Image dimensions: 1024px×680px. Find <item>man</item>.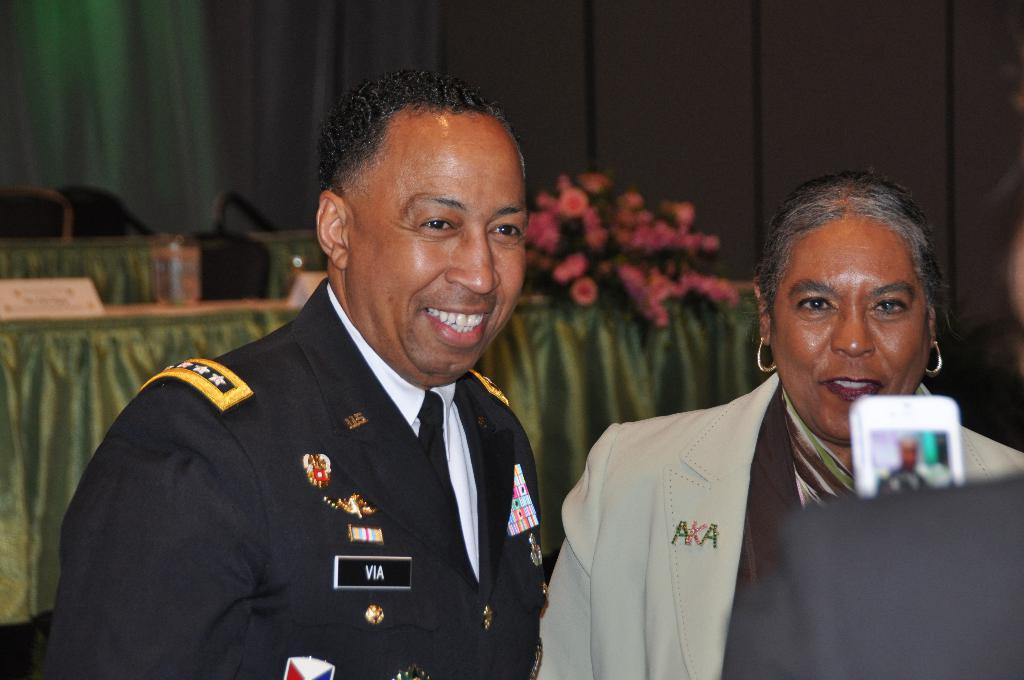
(left=87, top=101, right=588, bottom=676).
